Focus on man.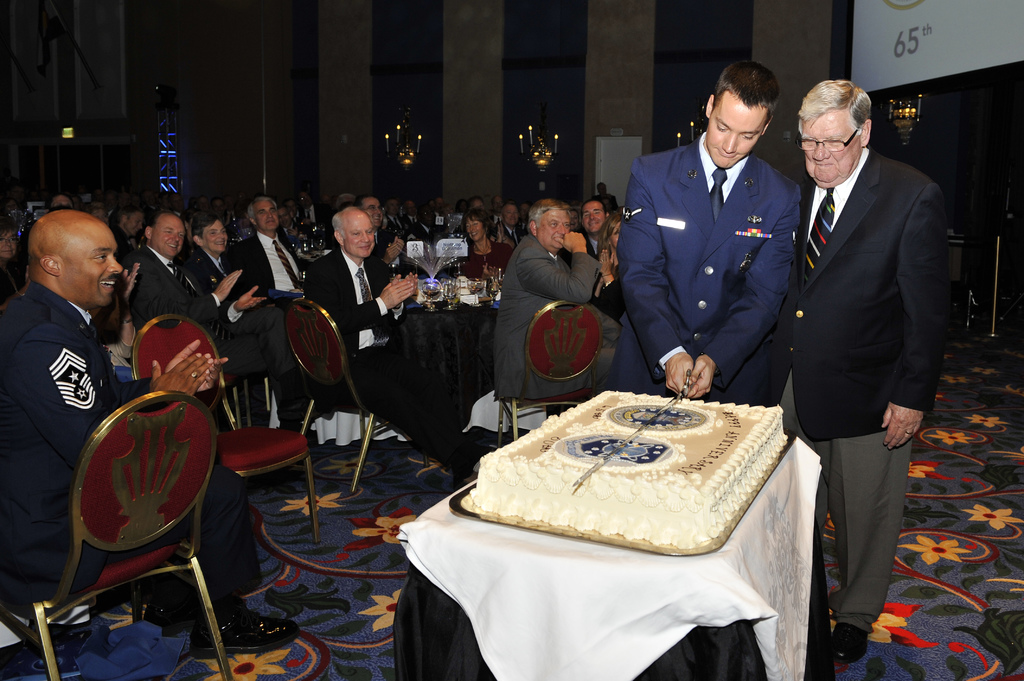
Focused at 356:192:404:271.
